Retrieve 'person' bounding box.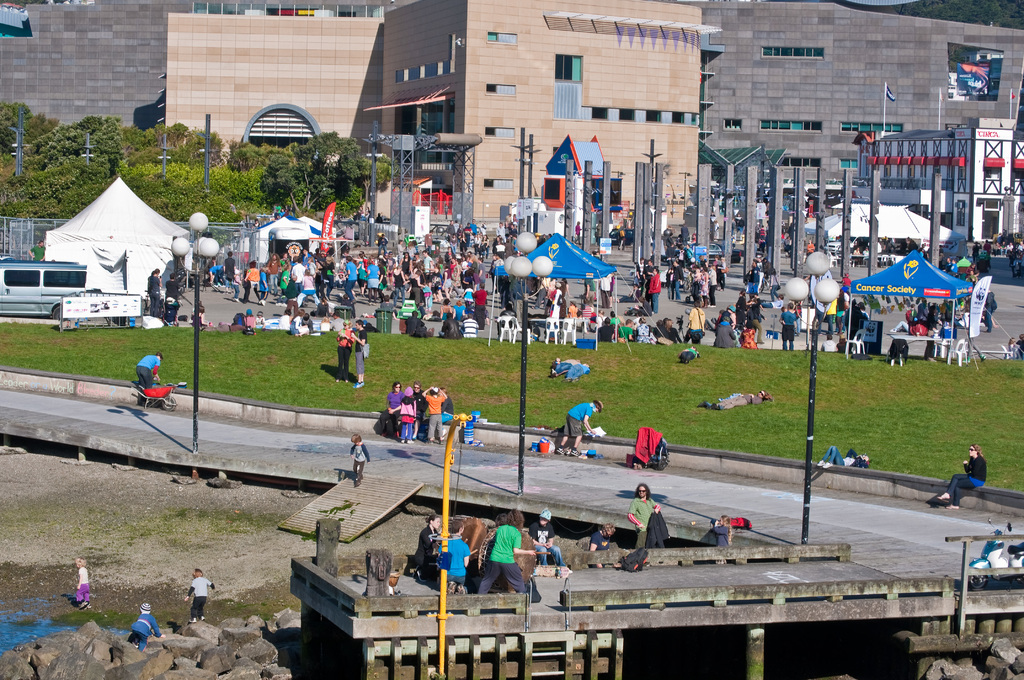
Bounding box: bbox=[292, 257, 312, 302].
